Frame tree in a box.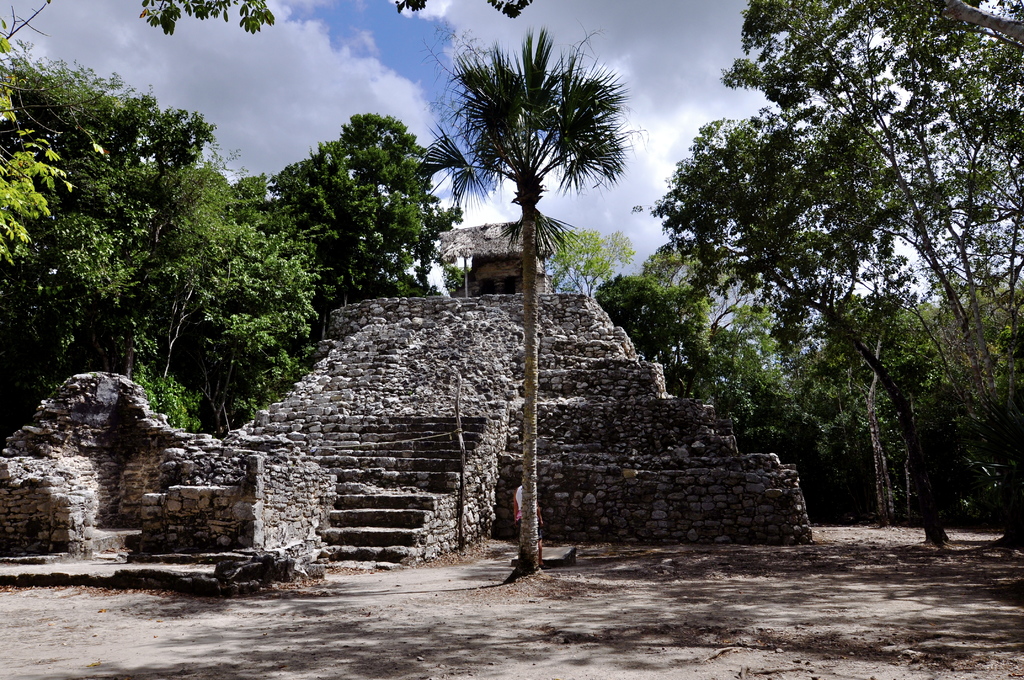
BBox(655, 128, 936, 535).
